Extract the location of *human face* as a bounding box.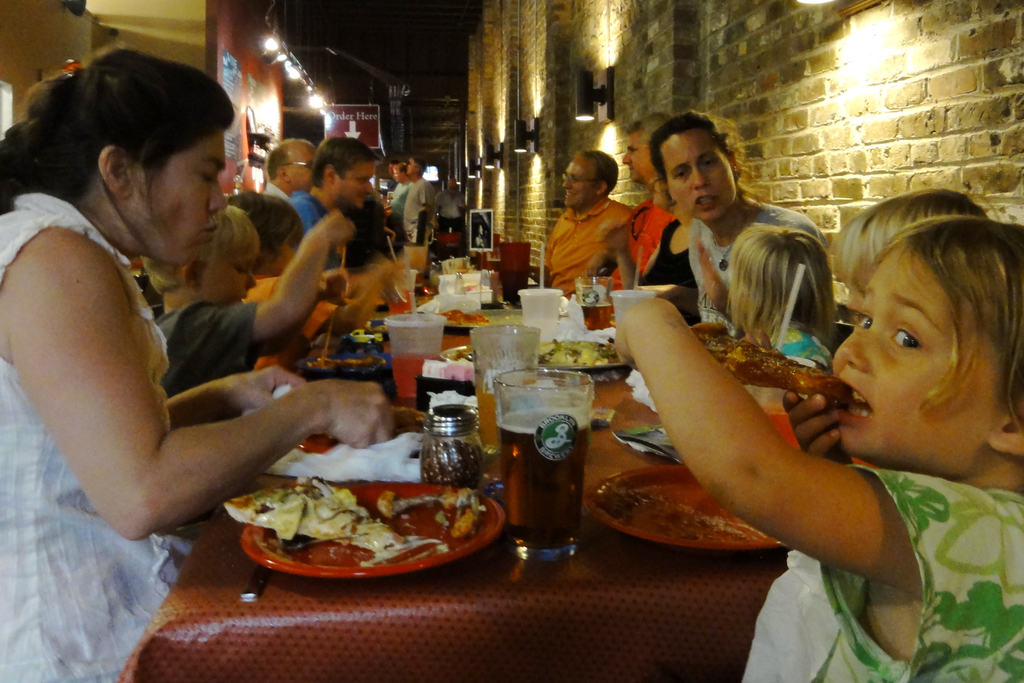
l=563, t=152, r=599, b=206.
